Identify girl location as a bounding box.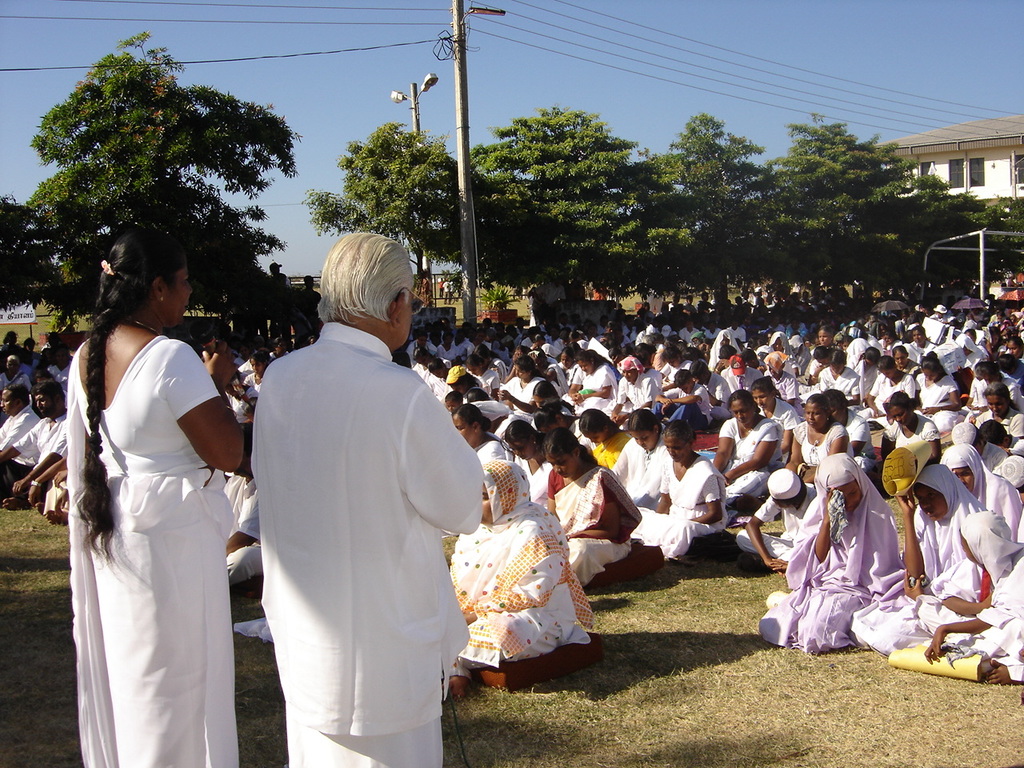
<bbox>623, 416, 734, 562</bbox>.
